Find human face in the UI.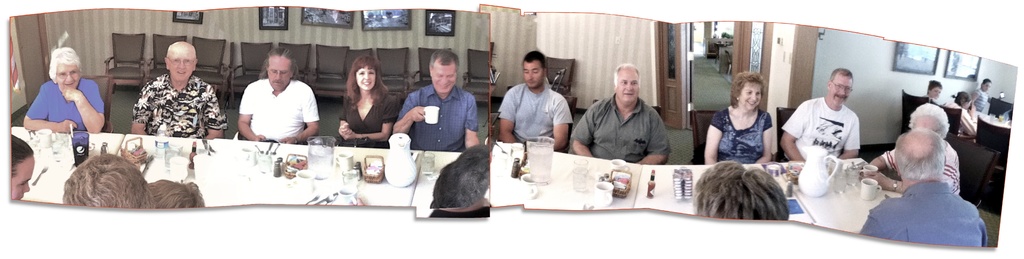
UI element at BBox(520, 58, 543, 84).
